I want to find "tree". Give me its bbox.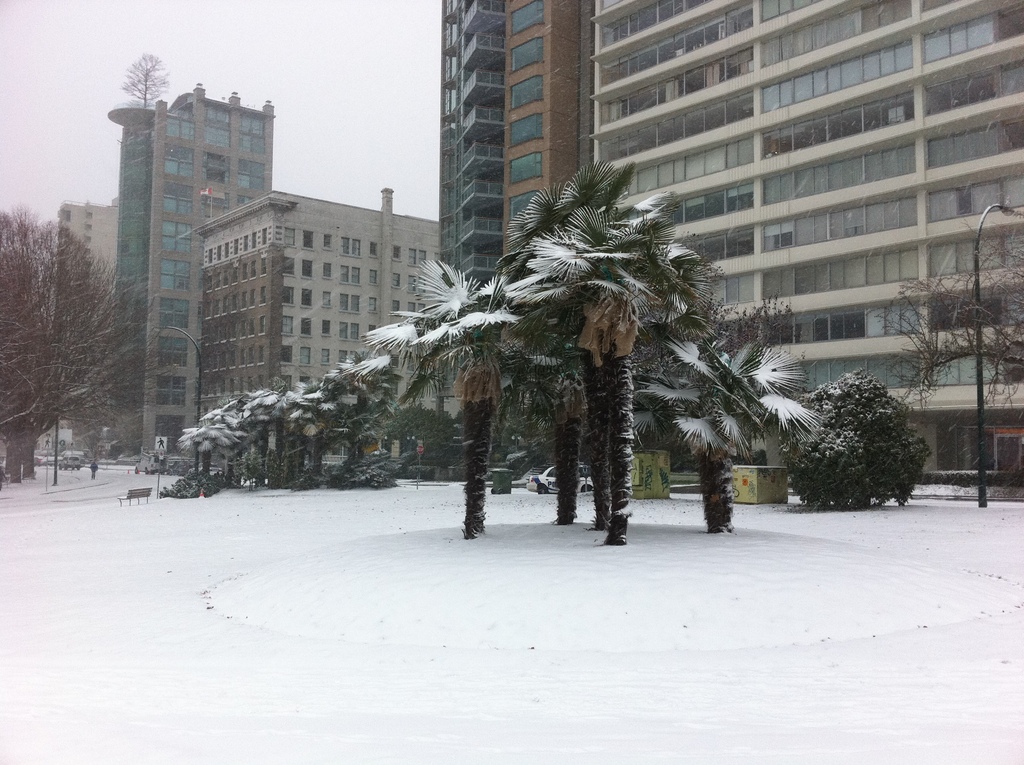
<box>624,319,812,544</box>.
